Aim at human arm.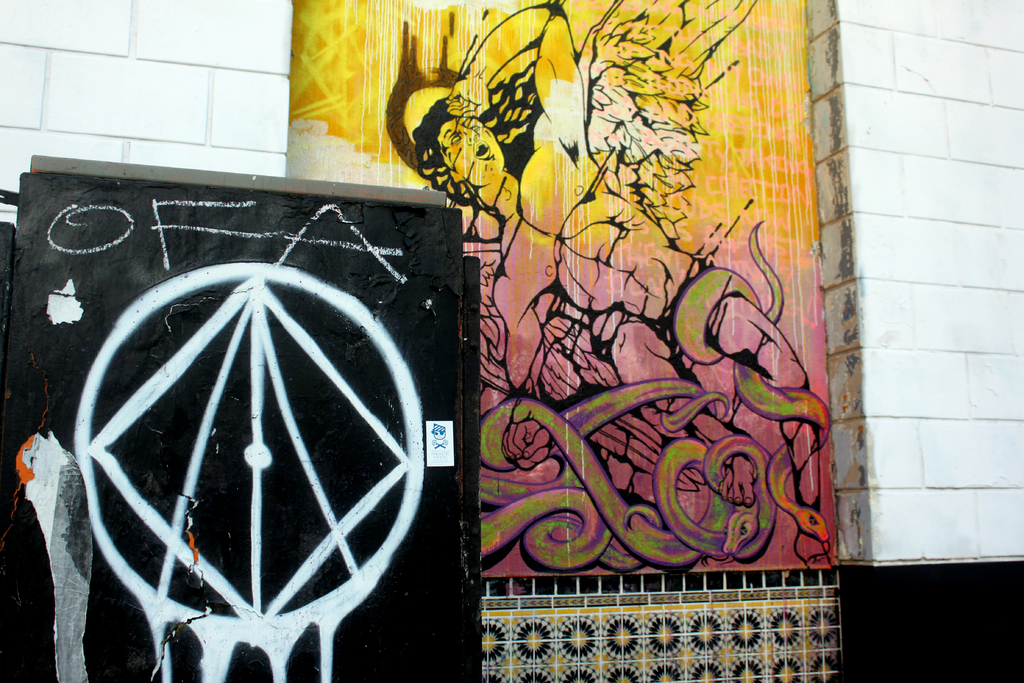
Aimed at 460, 0, 588, 167.
